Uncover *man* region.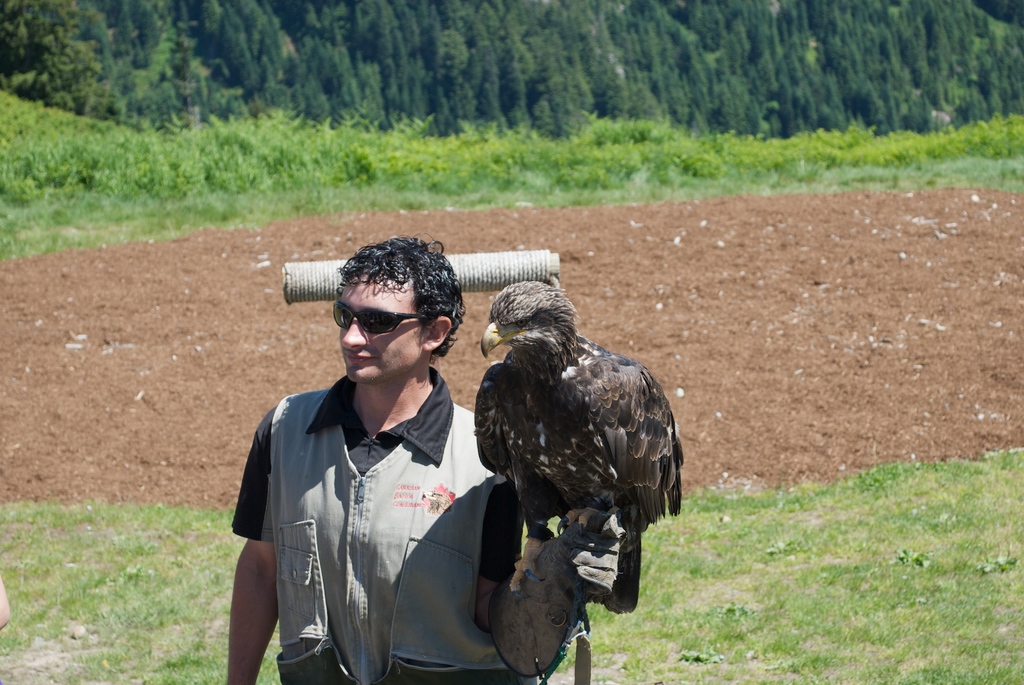
Uncovered: x1=211, y1=248, x2=449, y2=676.
